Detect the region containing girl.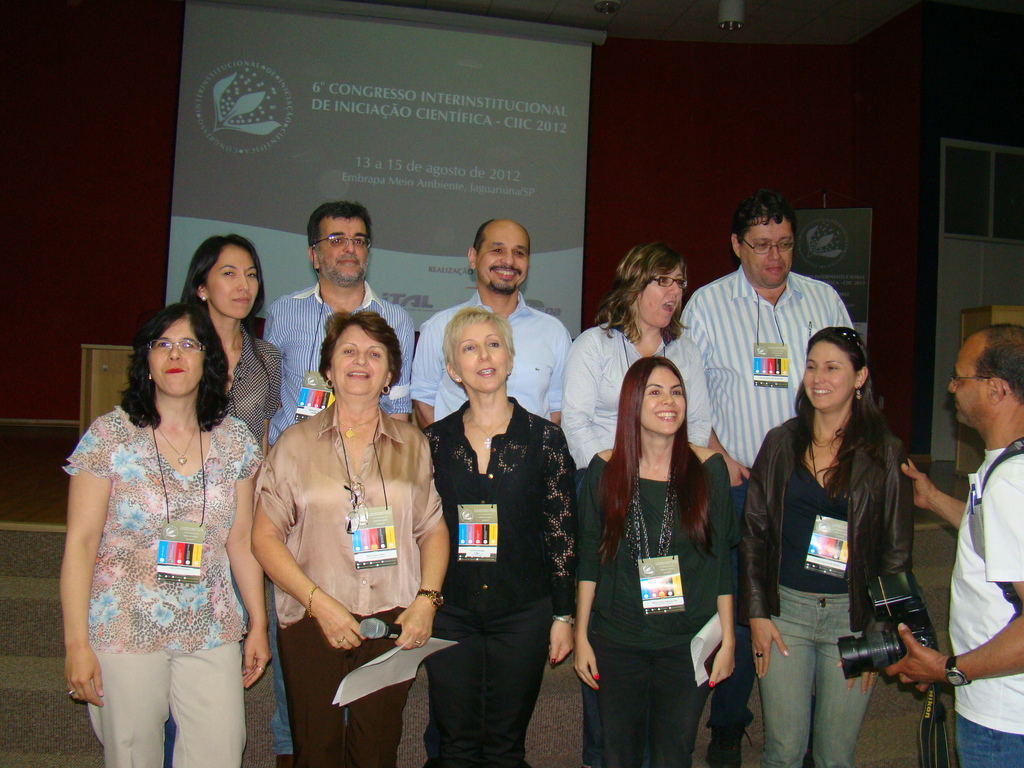
<bbox>575, 353, 733, 767</bbox>.
